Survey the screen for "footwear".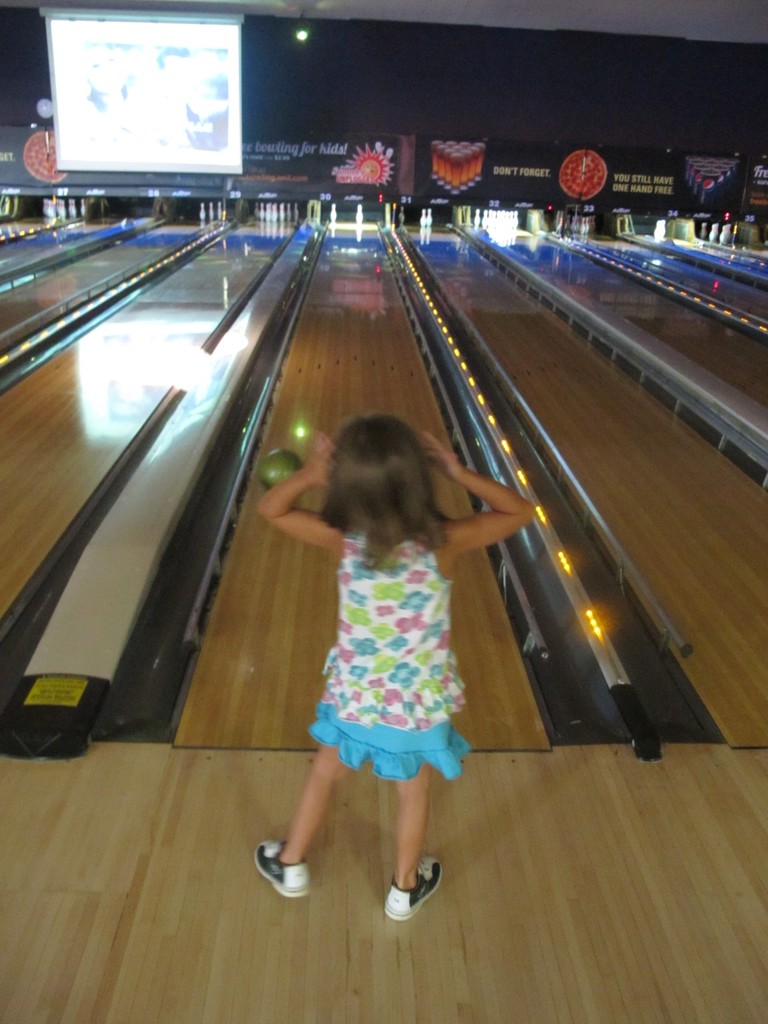
Survey found: <box>385,855,443,918</box>.
